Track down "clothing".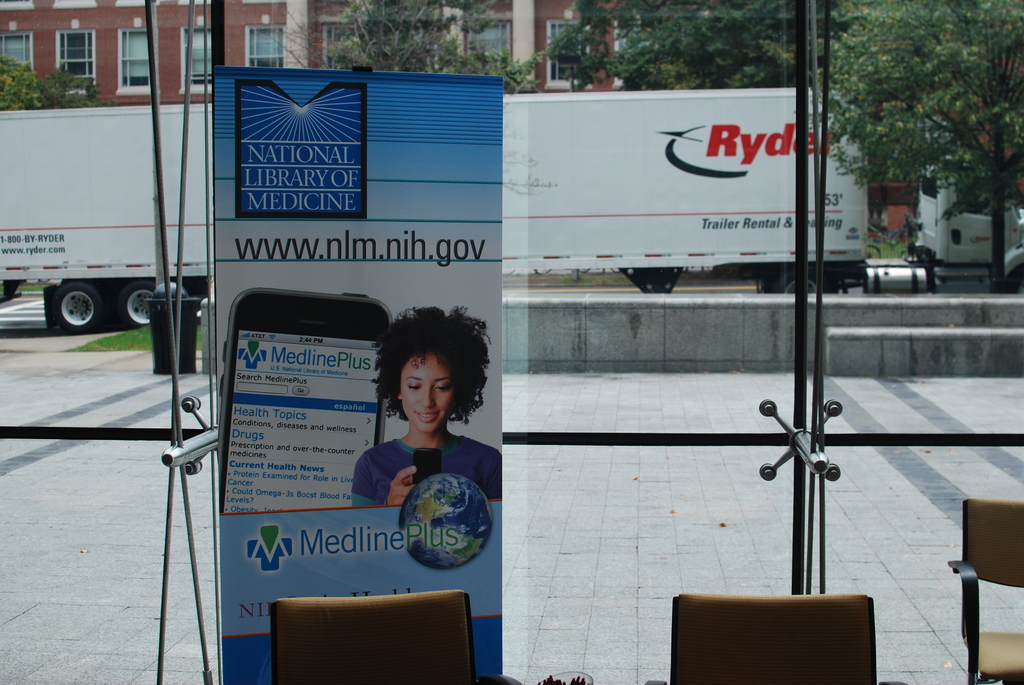
Tracked to [left=349, top=435, right=506, bottom=511].
